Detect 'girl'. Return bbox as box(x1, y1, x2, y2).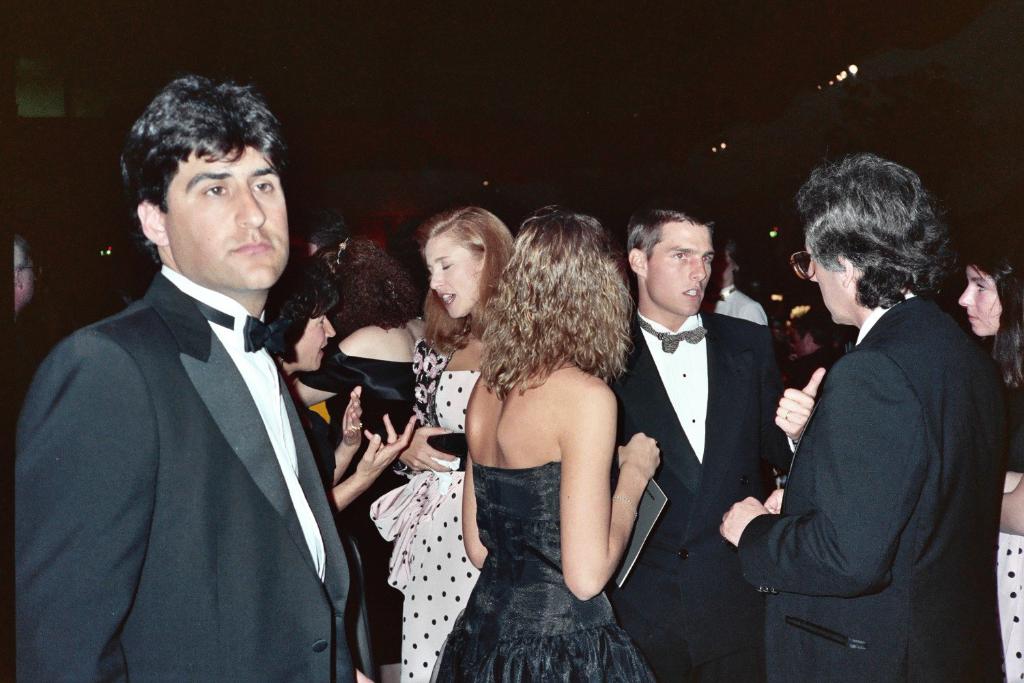
box(953, 236, 1023, 681).
